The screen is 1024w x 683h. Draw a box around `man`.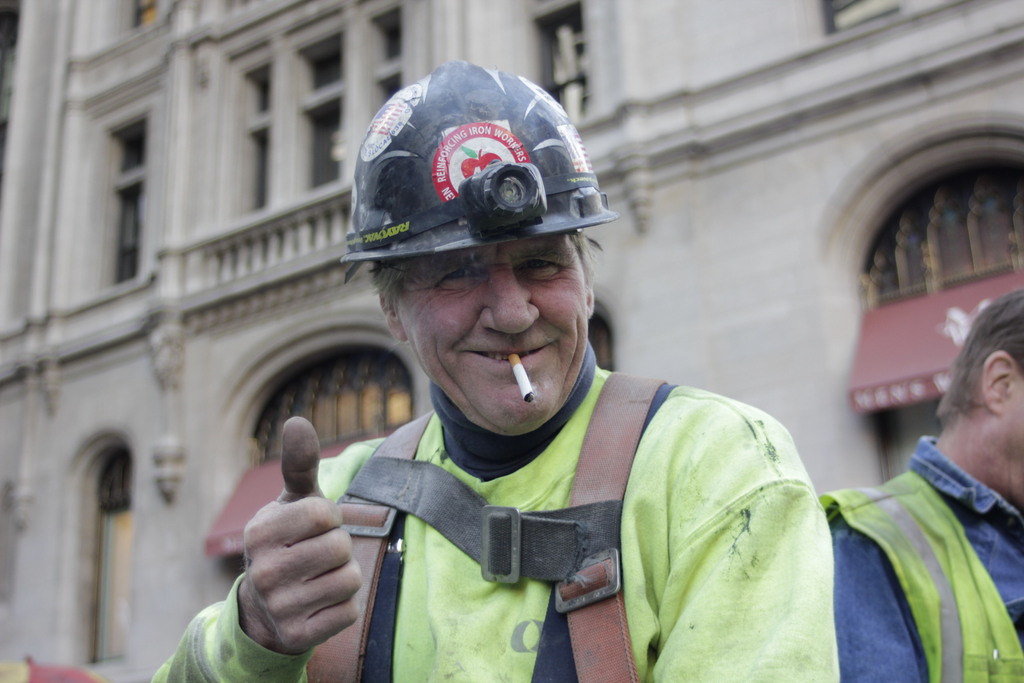
813:287:1023:682.
